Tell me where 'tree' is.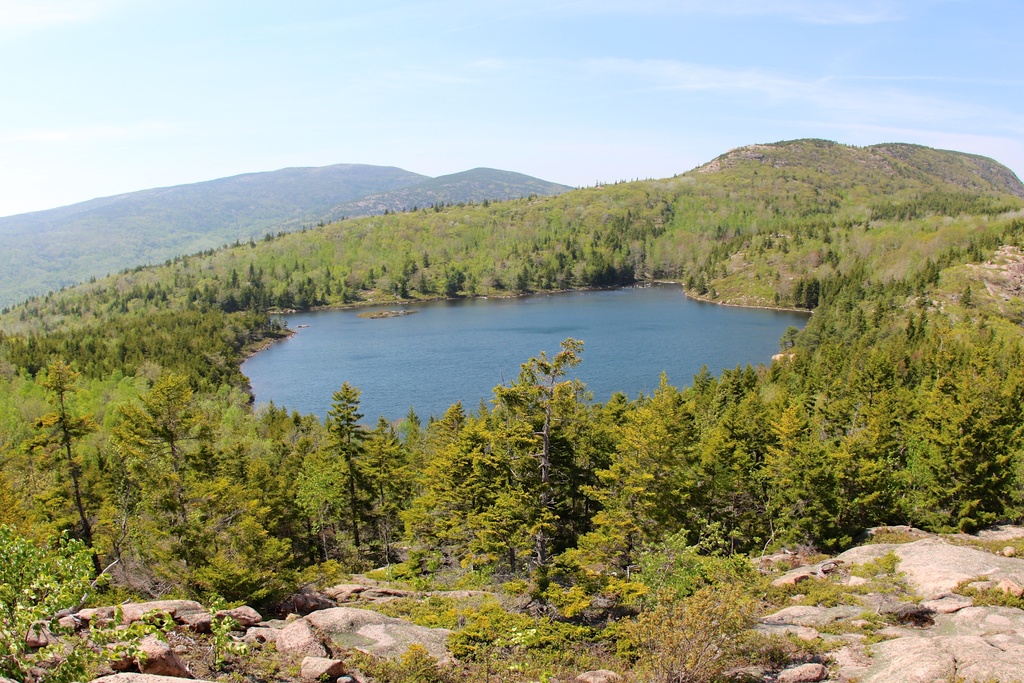
'tree' is at (255, 400, 371, 565).
